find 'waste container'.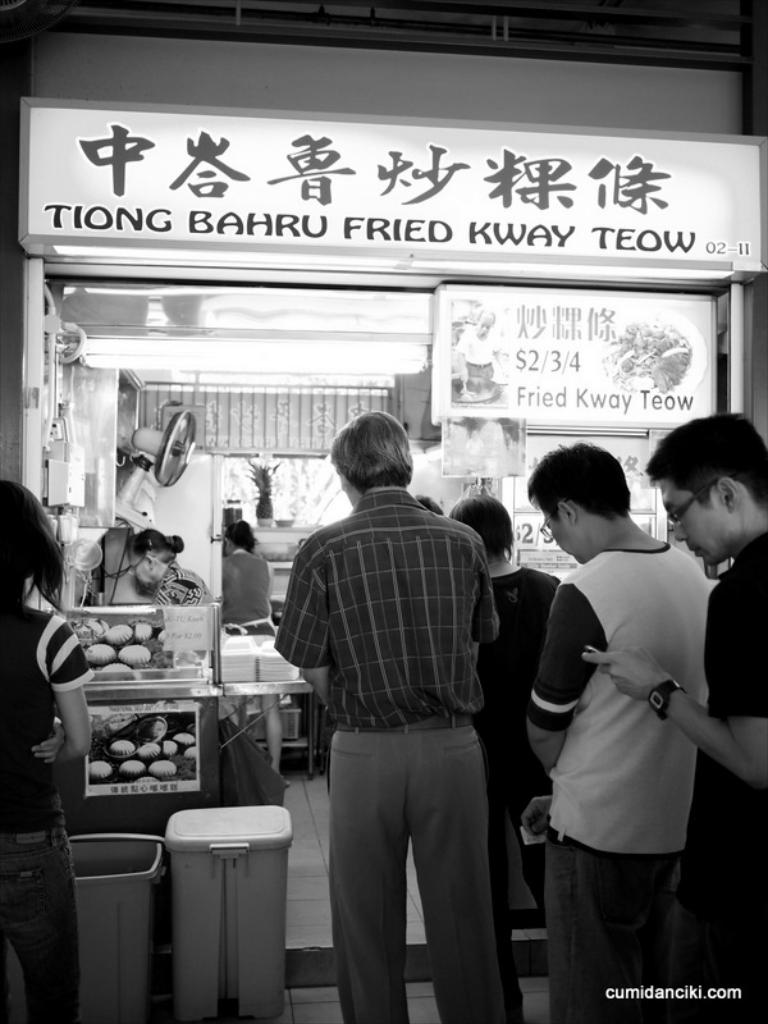
bbox=[60, 828, 173, 1023].
